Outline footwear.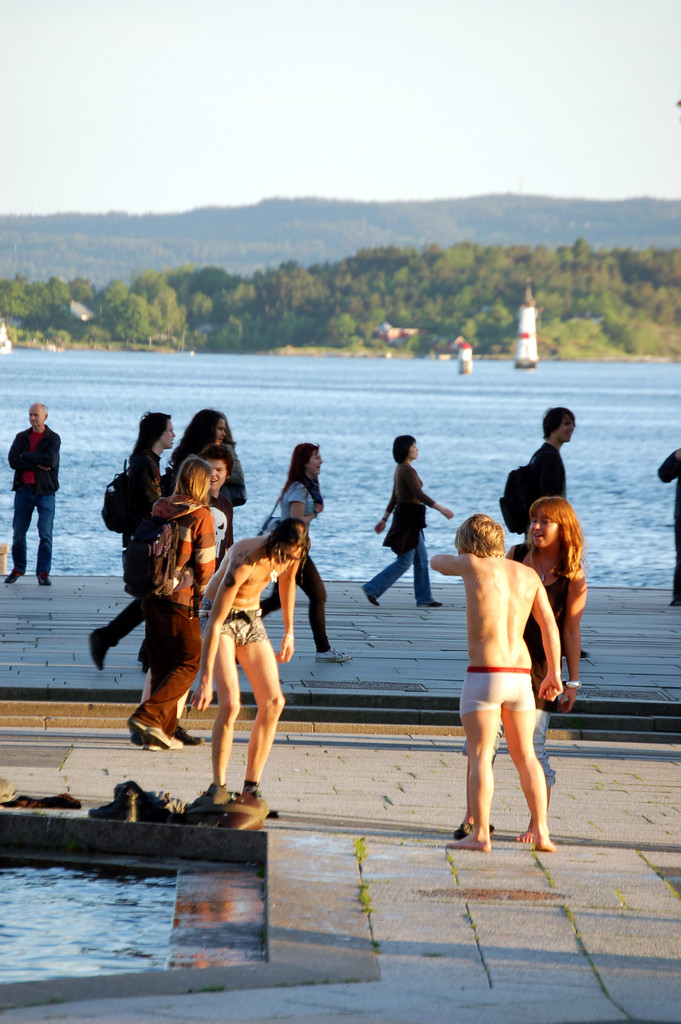
Outline: (x1=414, y1=603, x2=446, y2=608).
